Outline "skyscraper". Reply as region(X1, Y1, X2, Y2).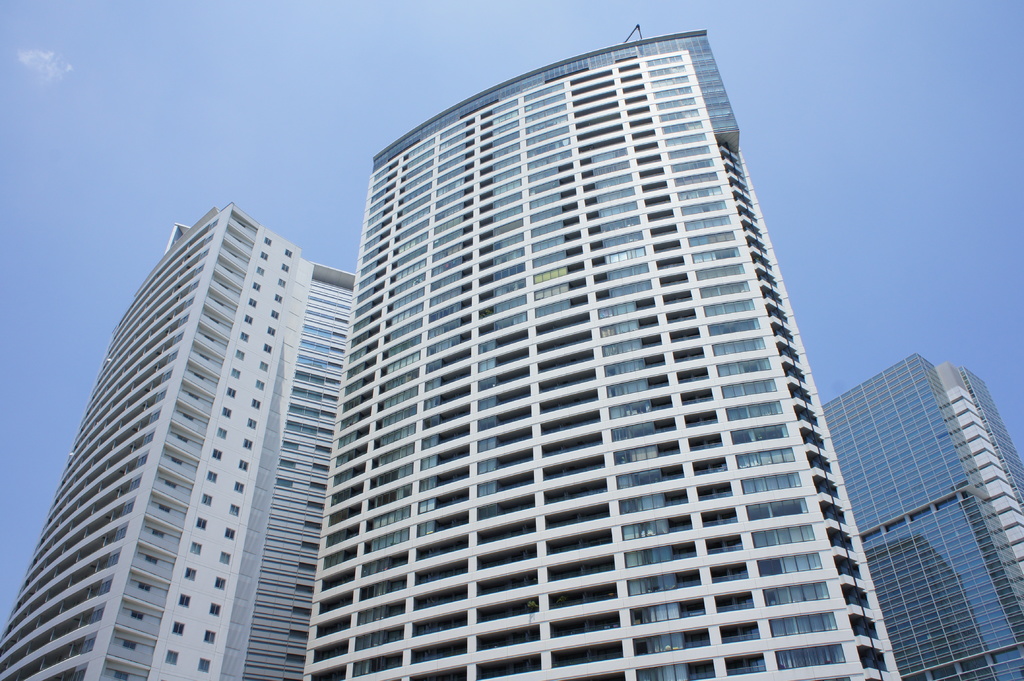
region(3, 27, 919, 680).
